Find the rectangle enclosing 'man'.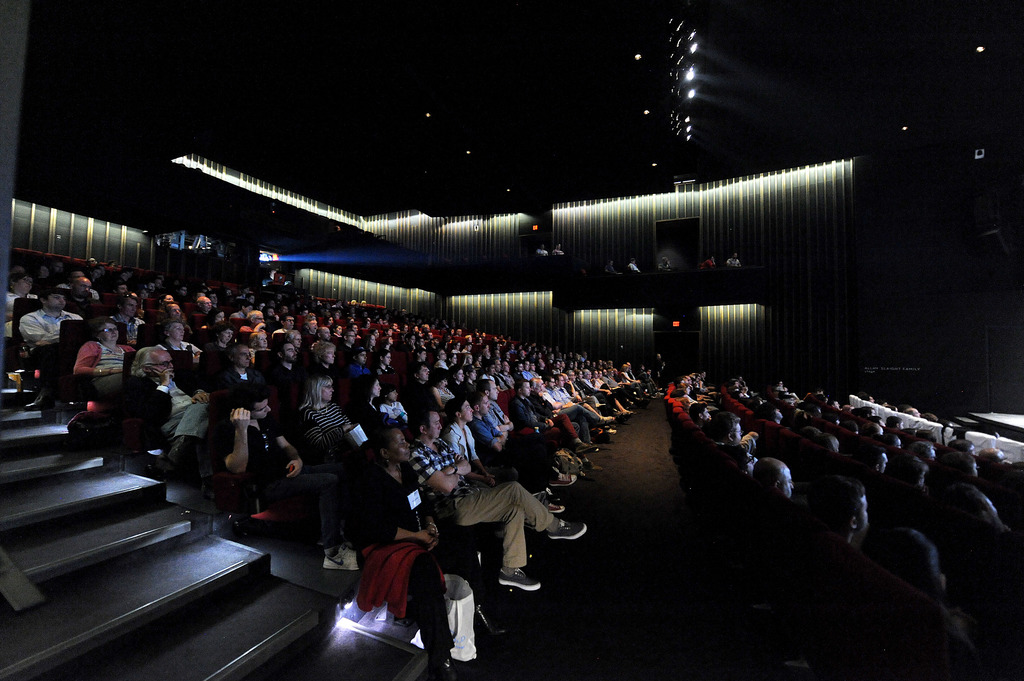
pyautogui.locateOnScreen(409, 410, 587, 592).
